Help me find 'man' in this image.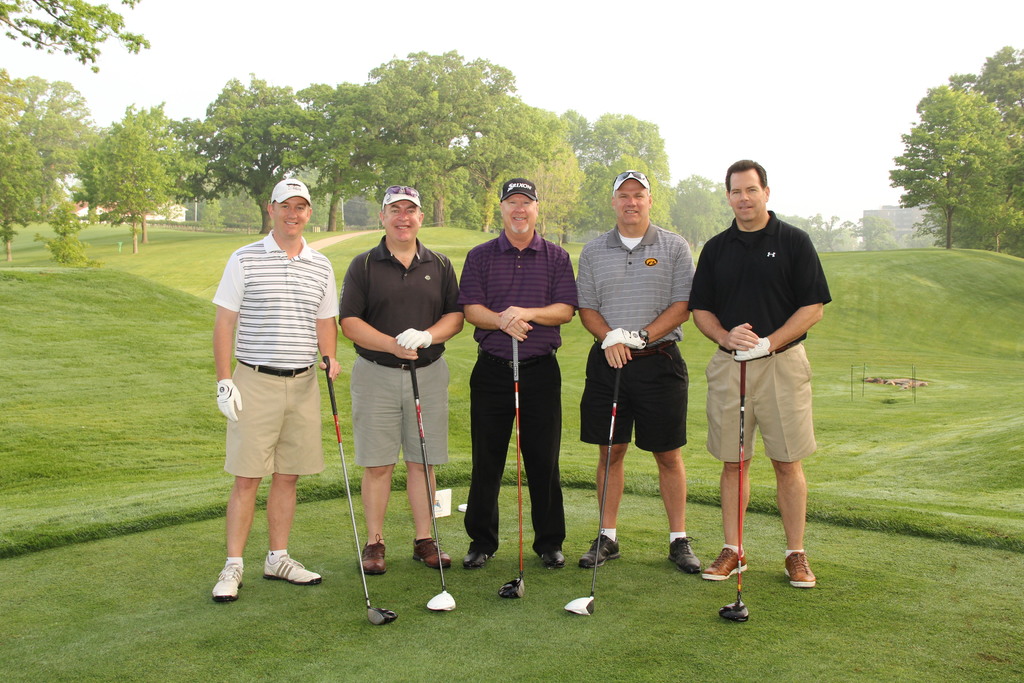
Found it: [x1=580, y1=168, x2=706, y2=572].
